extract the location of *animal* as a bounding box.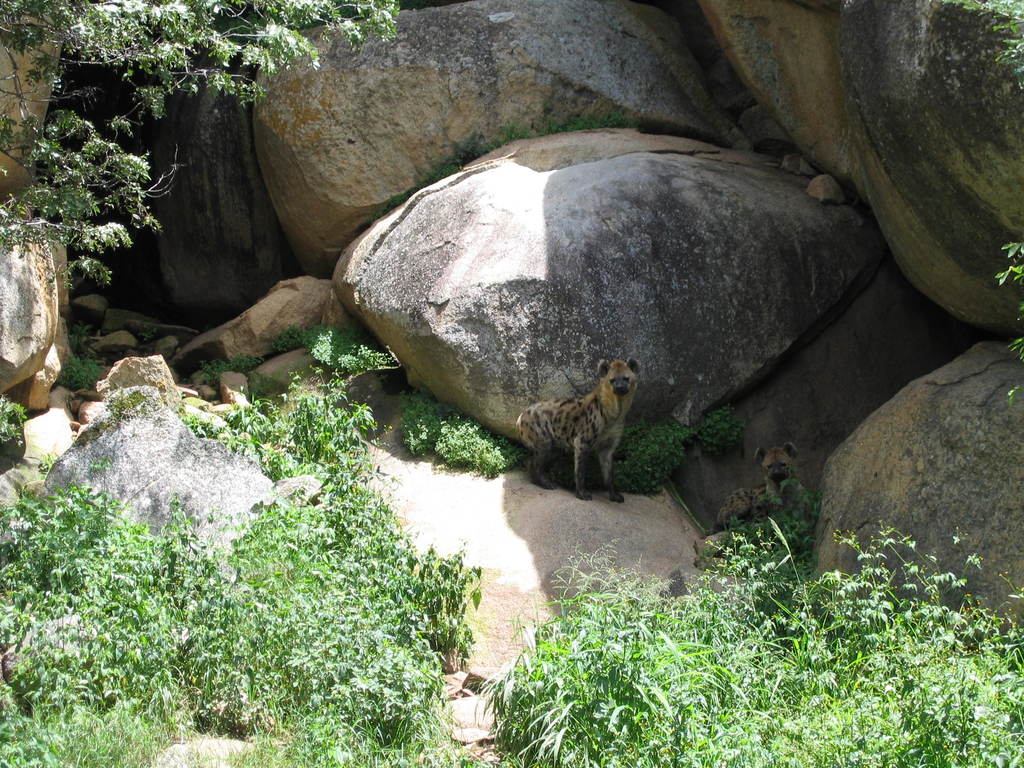
710/442/803/561.
